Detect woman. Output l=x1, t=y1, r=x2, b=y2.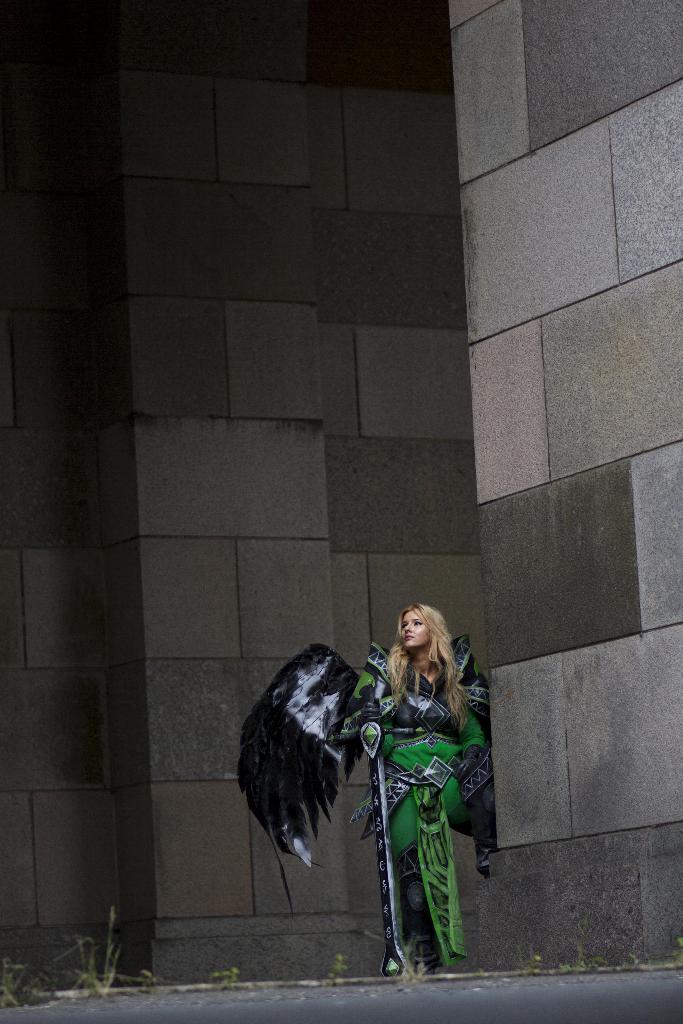
l=334, t=600, r=483, b=972.
